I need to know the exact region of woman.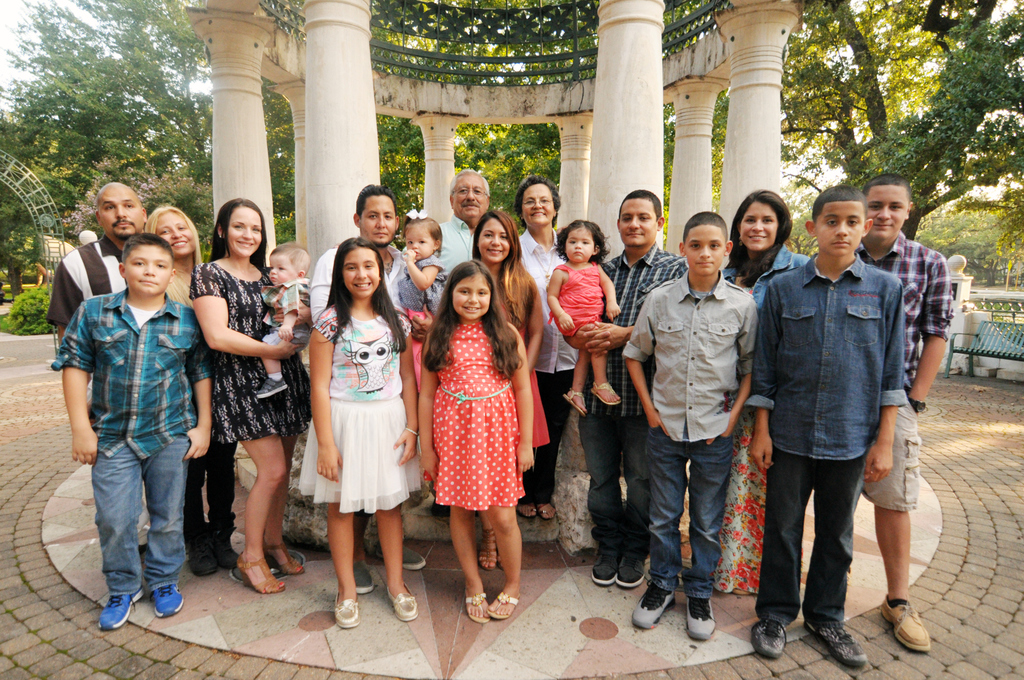
Region: l=138, t=204, r=241, b=586.
